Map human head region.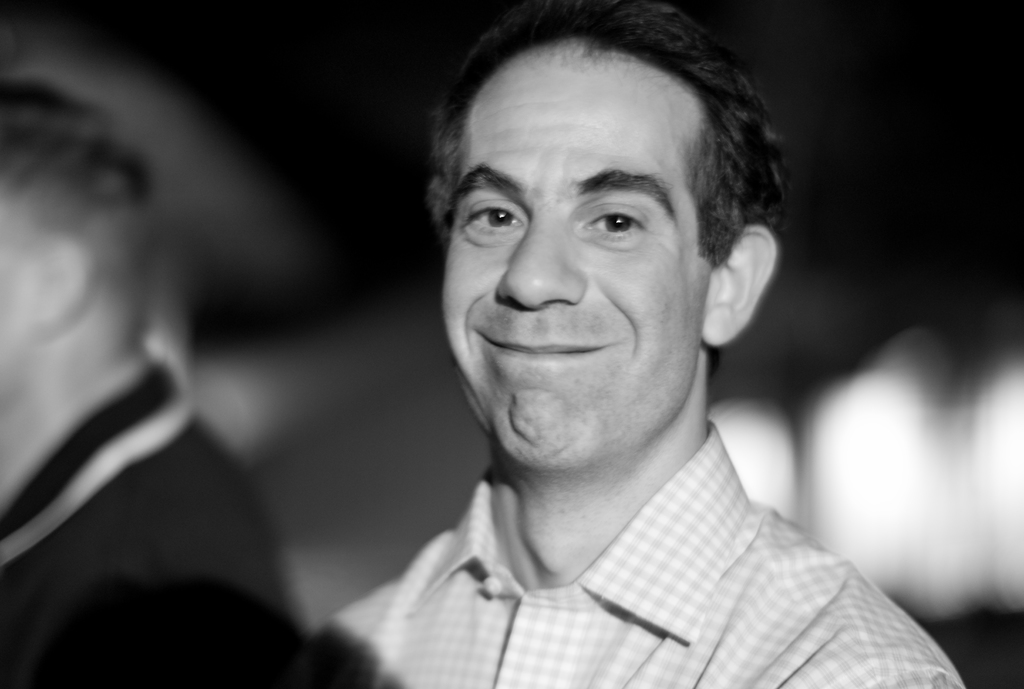
Mapped to [left=0, top=79, right=150, bottom=442].
